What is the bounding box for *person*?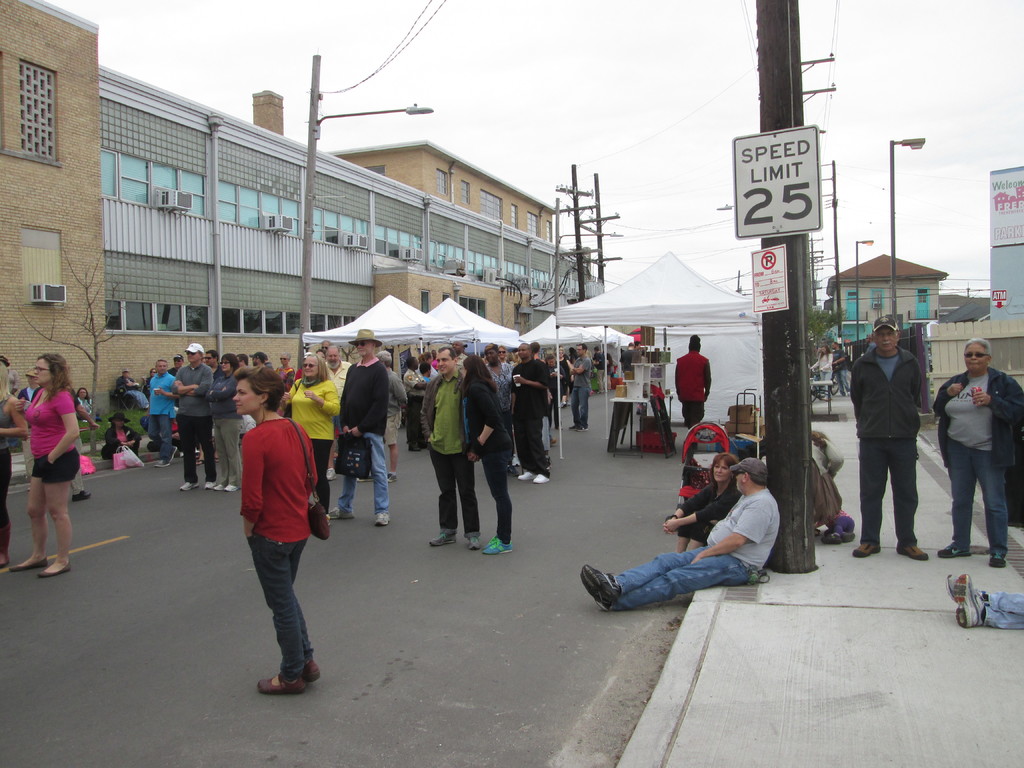
[18,367,44,406].
